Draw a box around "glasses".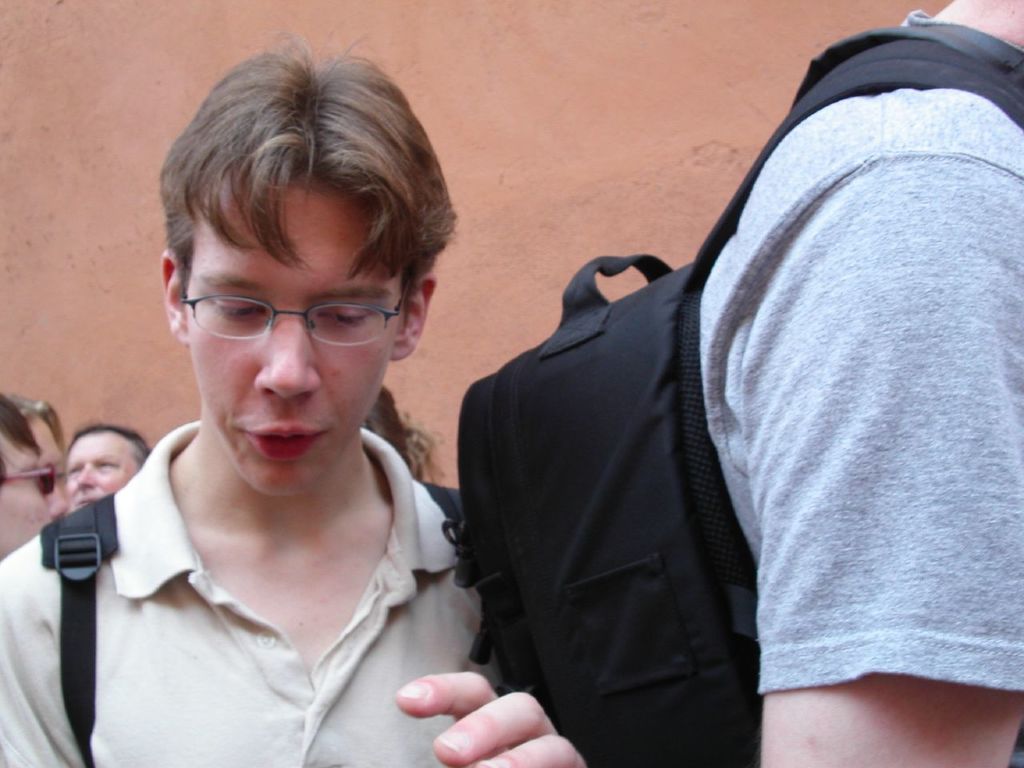
{"left": 179, "top": 282, "right": 412, "bottom": 350}.
